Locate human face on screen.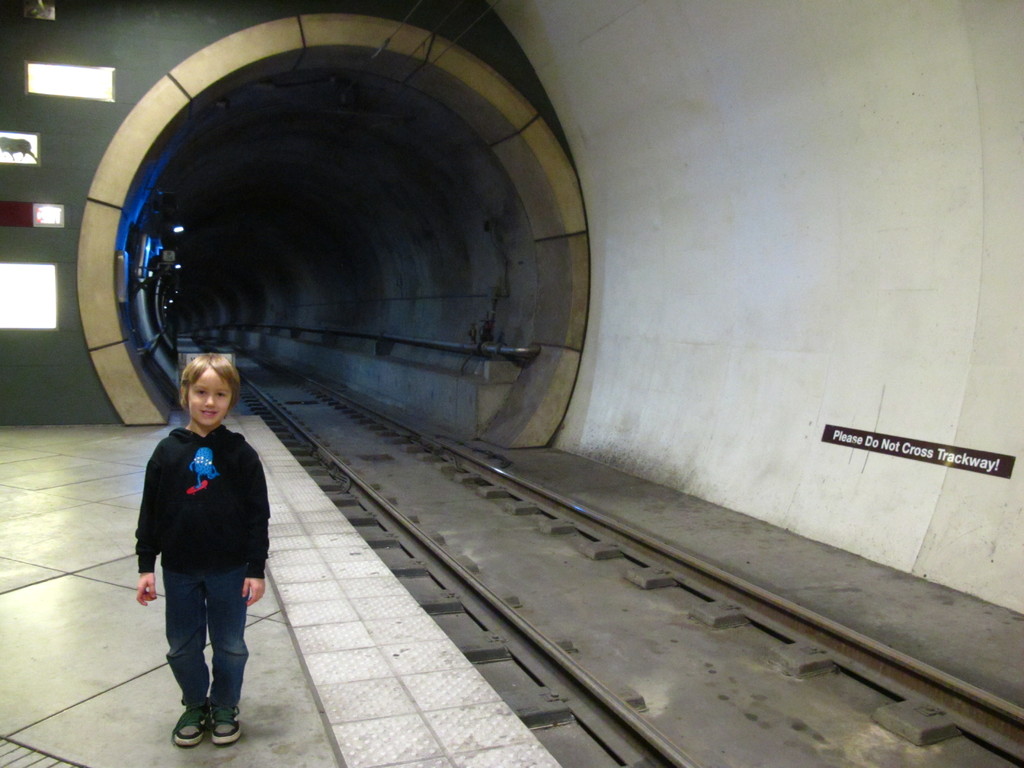
On screen at {"x1": 189, "y1": 367, "x2": 232, "y2": 428}.
